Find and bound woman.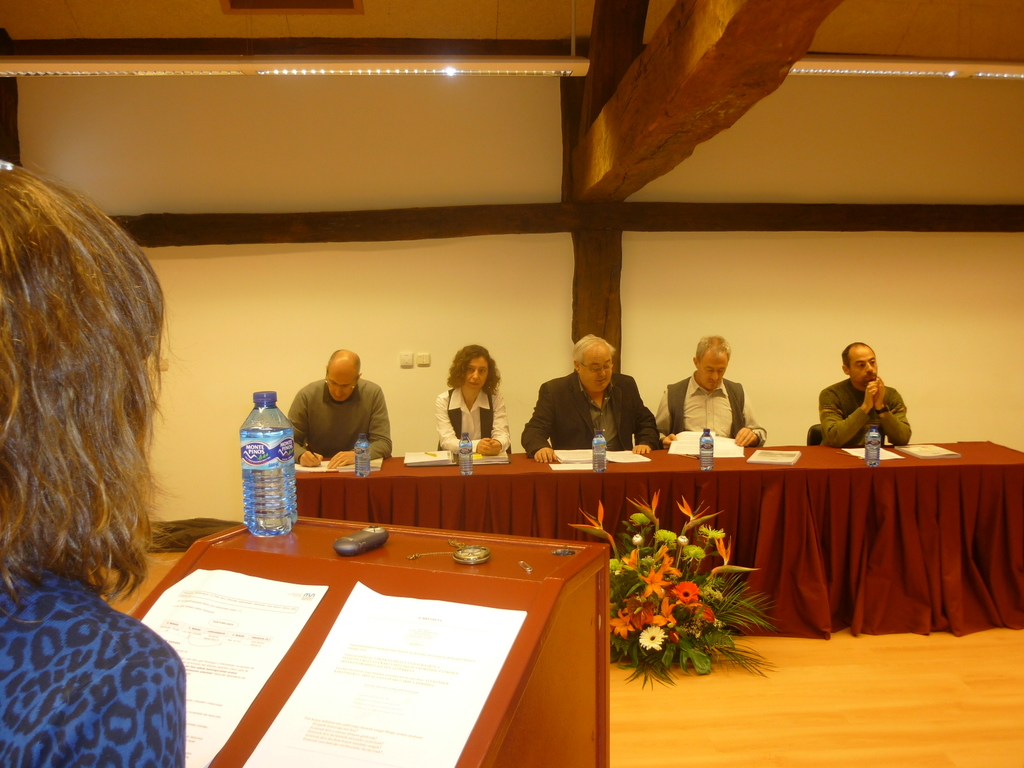
Bound: [437,353,513,462].
